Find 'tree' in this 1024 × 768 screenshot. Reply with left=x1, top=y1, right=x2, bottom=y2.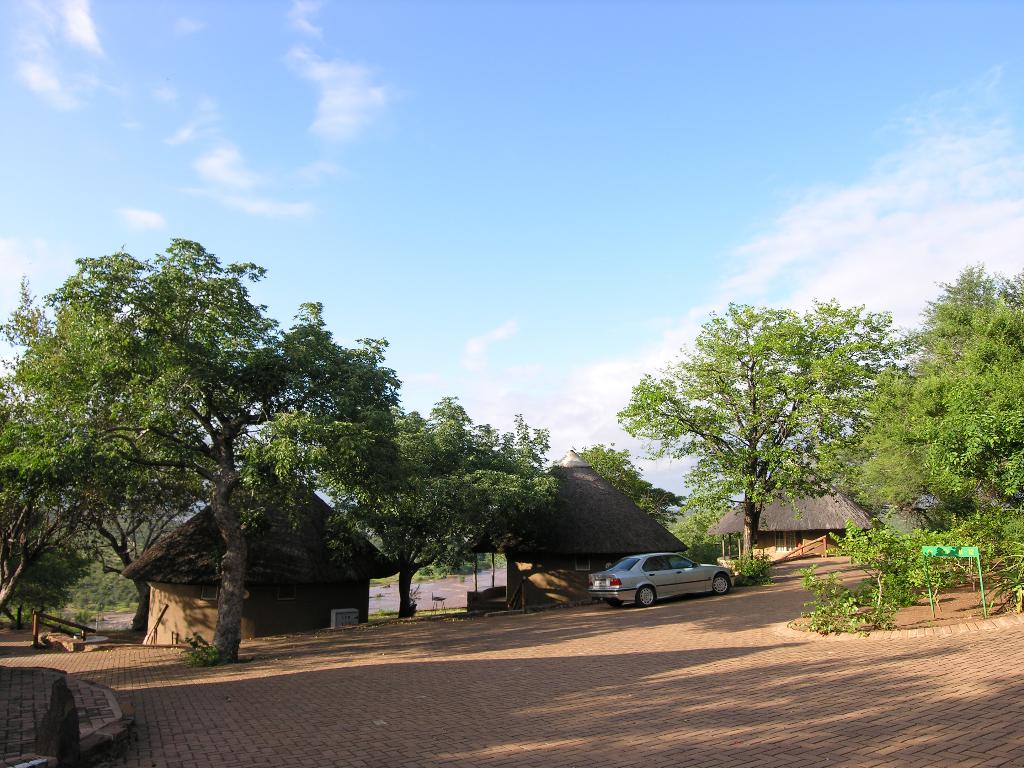
left=572, top=440, right=685, bottom=532.
